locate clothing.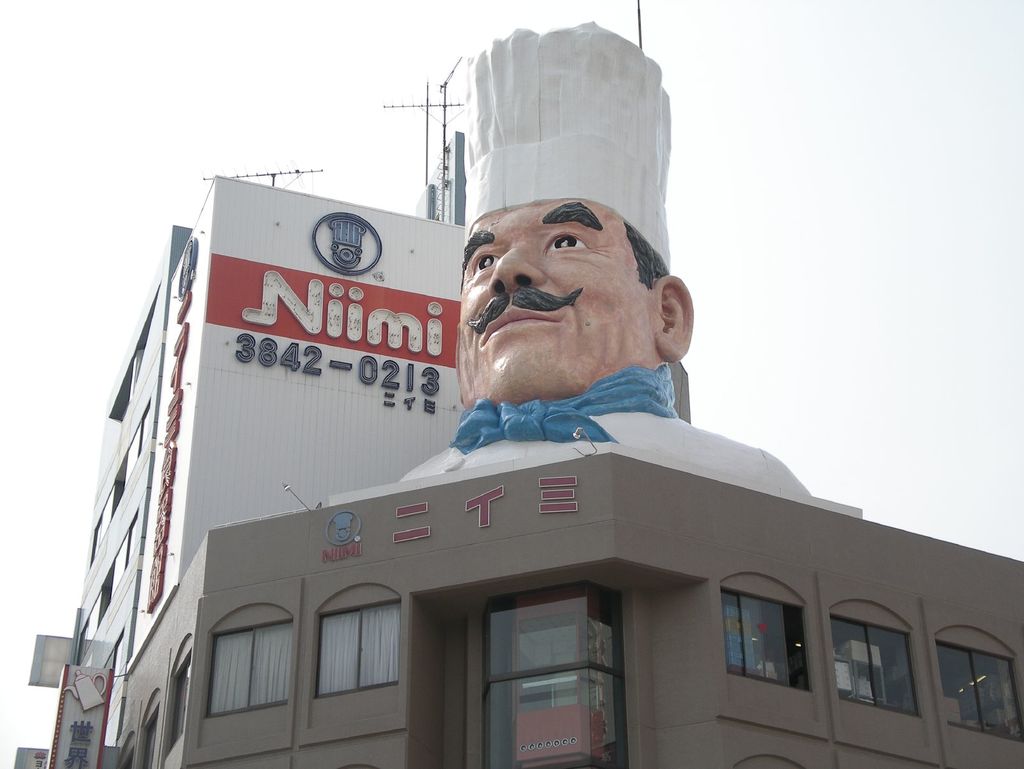
Bounding box: <box>394,362,813,501</box>.
